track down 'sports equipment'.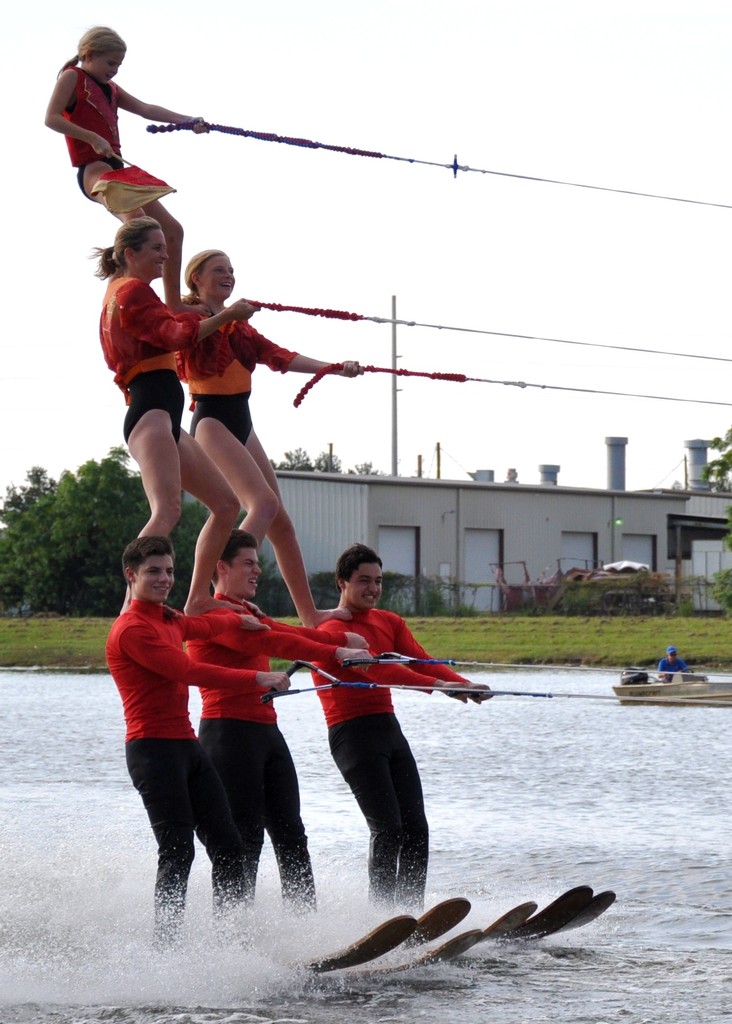
Tracked to region(513, 886, 616, 942).
